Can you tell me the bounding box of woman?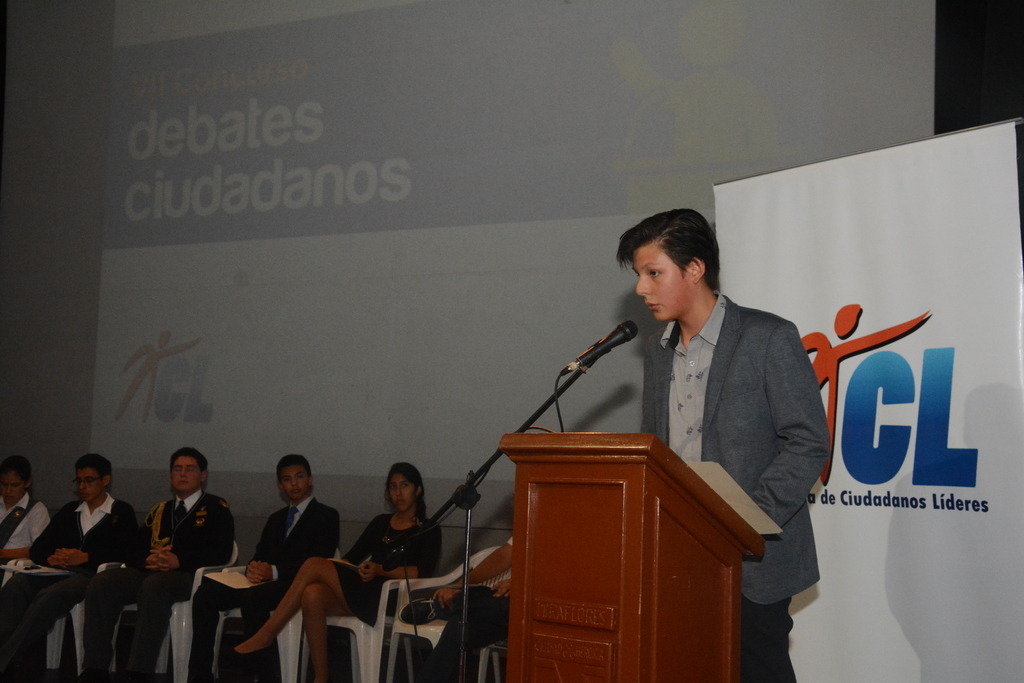
x1=0, y1=453, x2=50, y2=580.
